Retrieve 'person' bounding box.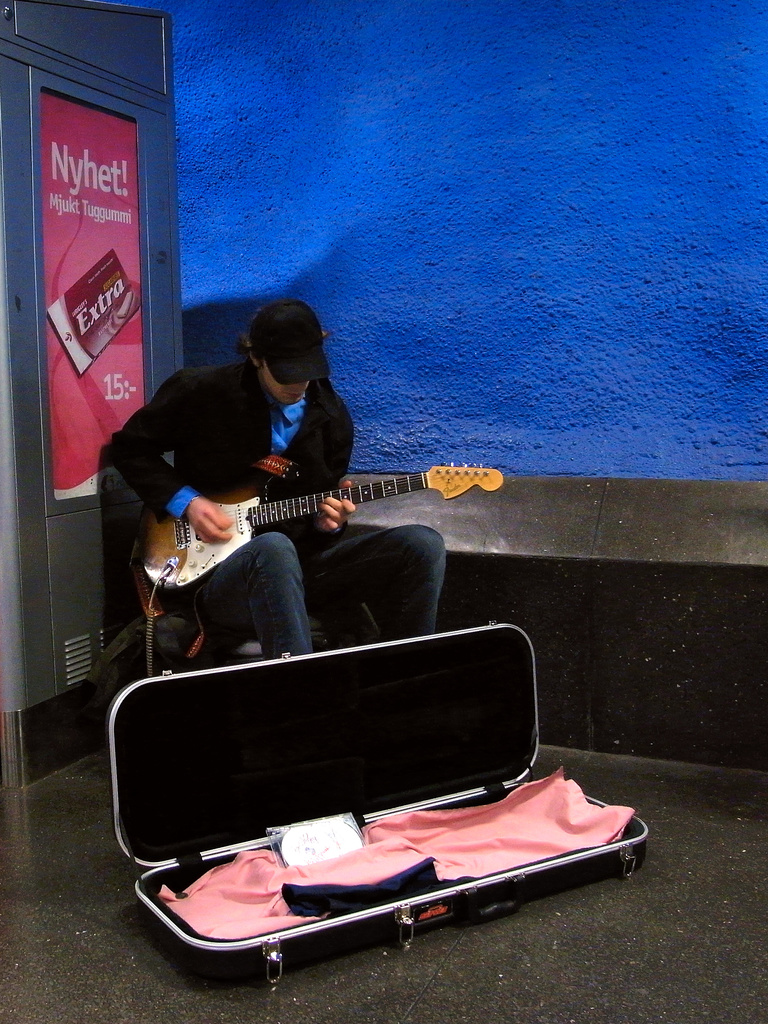
Bounding box: (left=103, top=302, right=448, bottom=657).
